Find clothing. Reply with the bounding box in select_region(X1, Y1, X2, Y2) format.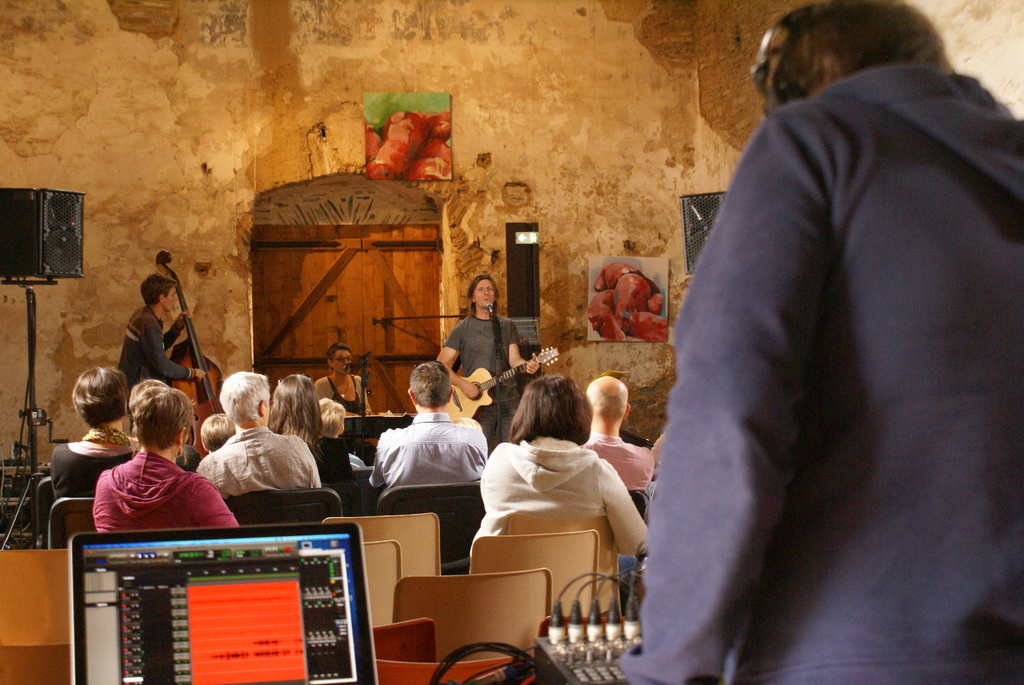
select_region(440, 315, 526, 451).
